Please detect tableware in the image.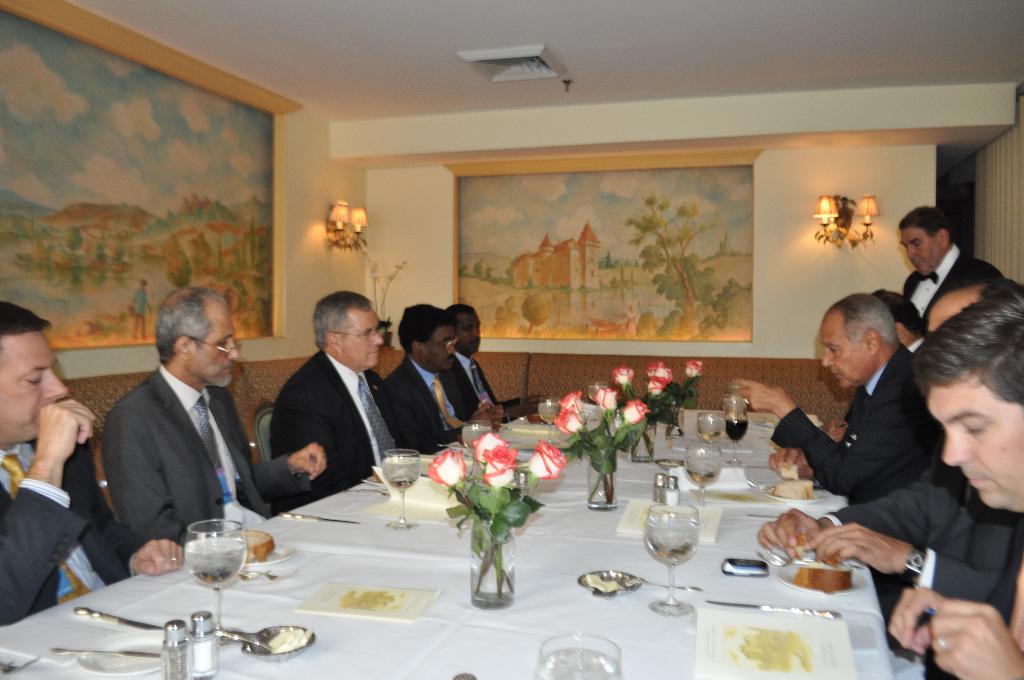
704/600/844/620.
